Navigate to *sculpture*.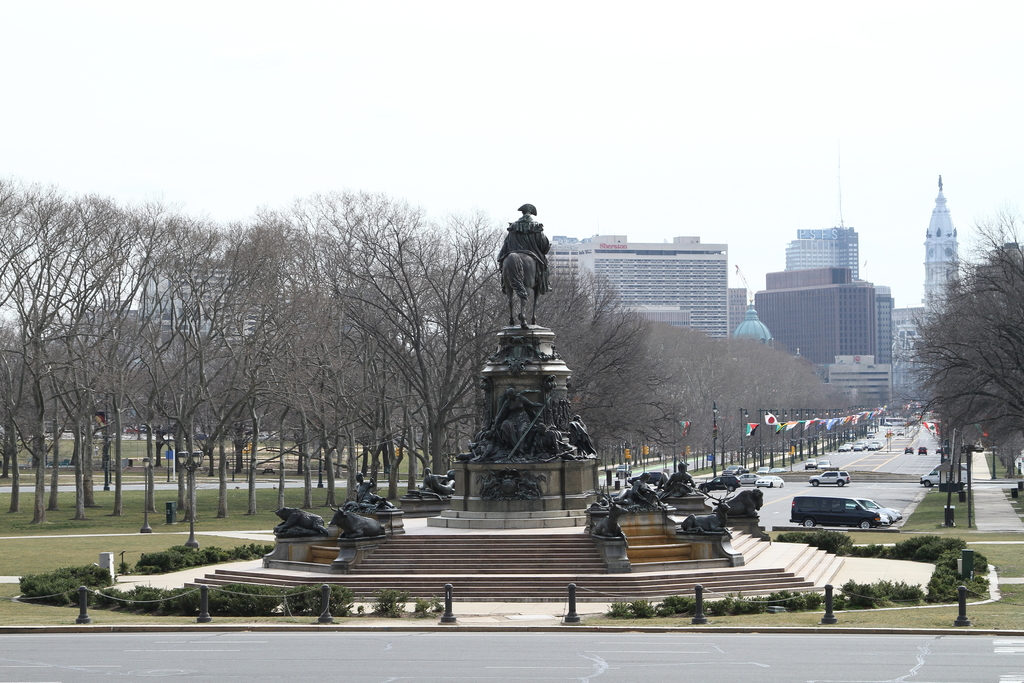
Navigation target: (left=417, top=470, right=464, bottom=494).
